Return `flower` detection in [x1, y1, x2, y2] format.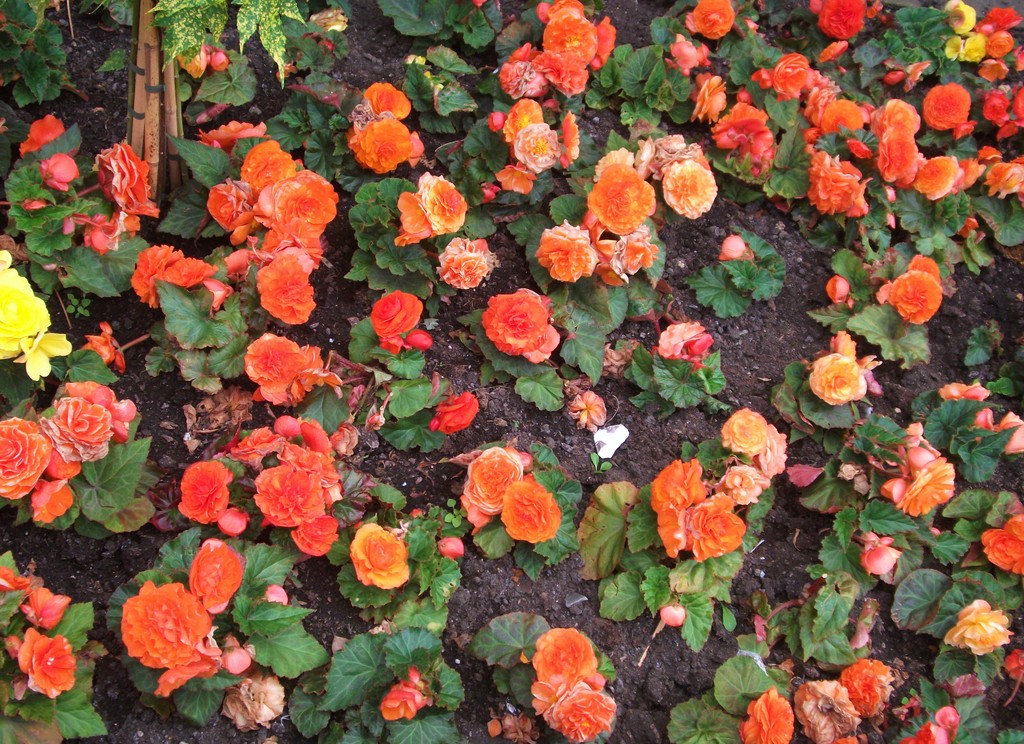
[436, 235, 499, 286].
